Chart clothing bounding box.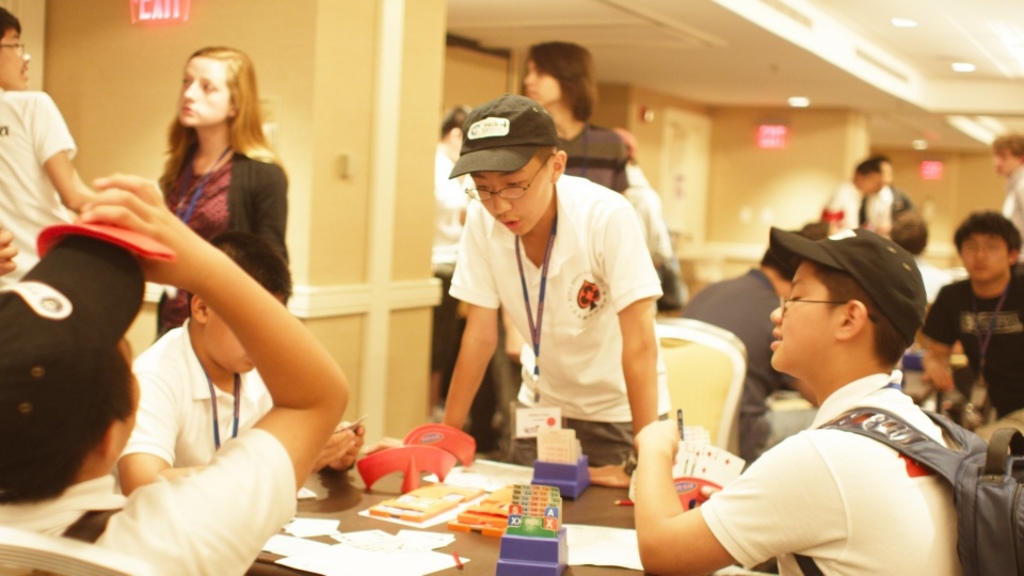
Charted: 433/138/679/471.
